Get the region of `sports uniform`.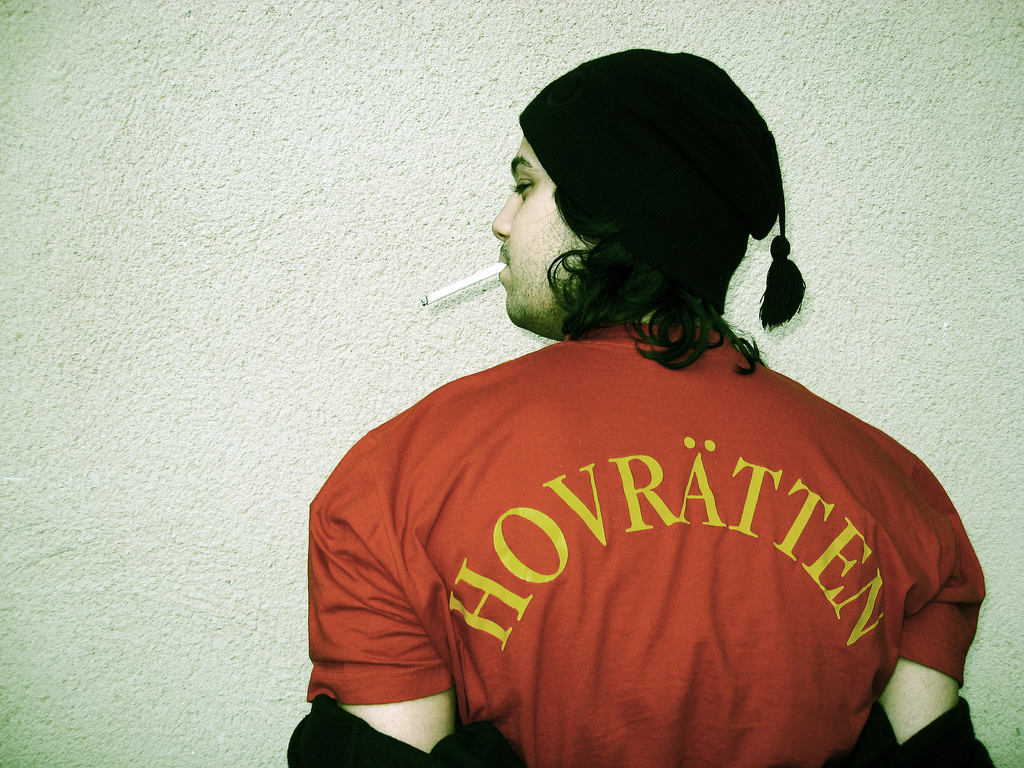
(284, 314, 993, 767).
